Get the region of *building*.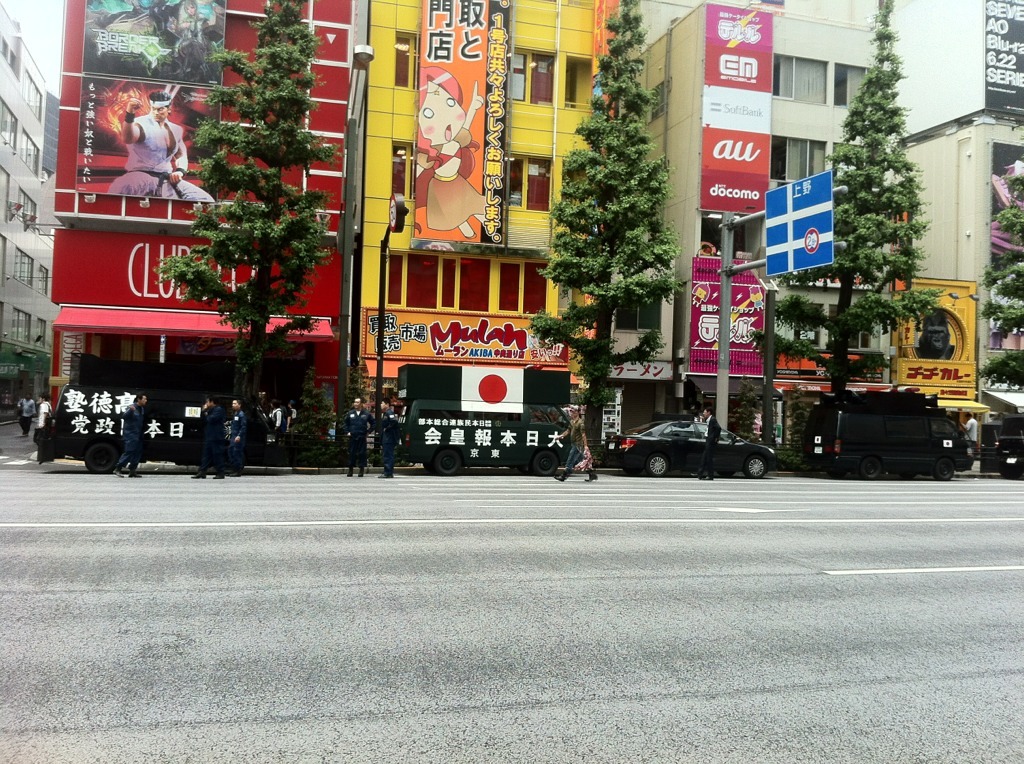
(46, 0, 372, 466).
